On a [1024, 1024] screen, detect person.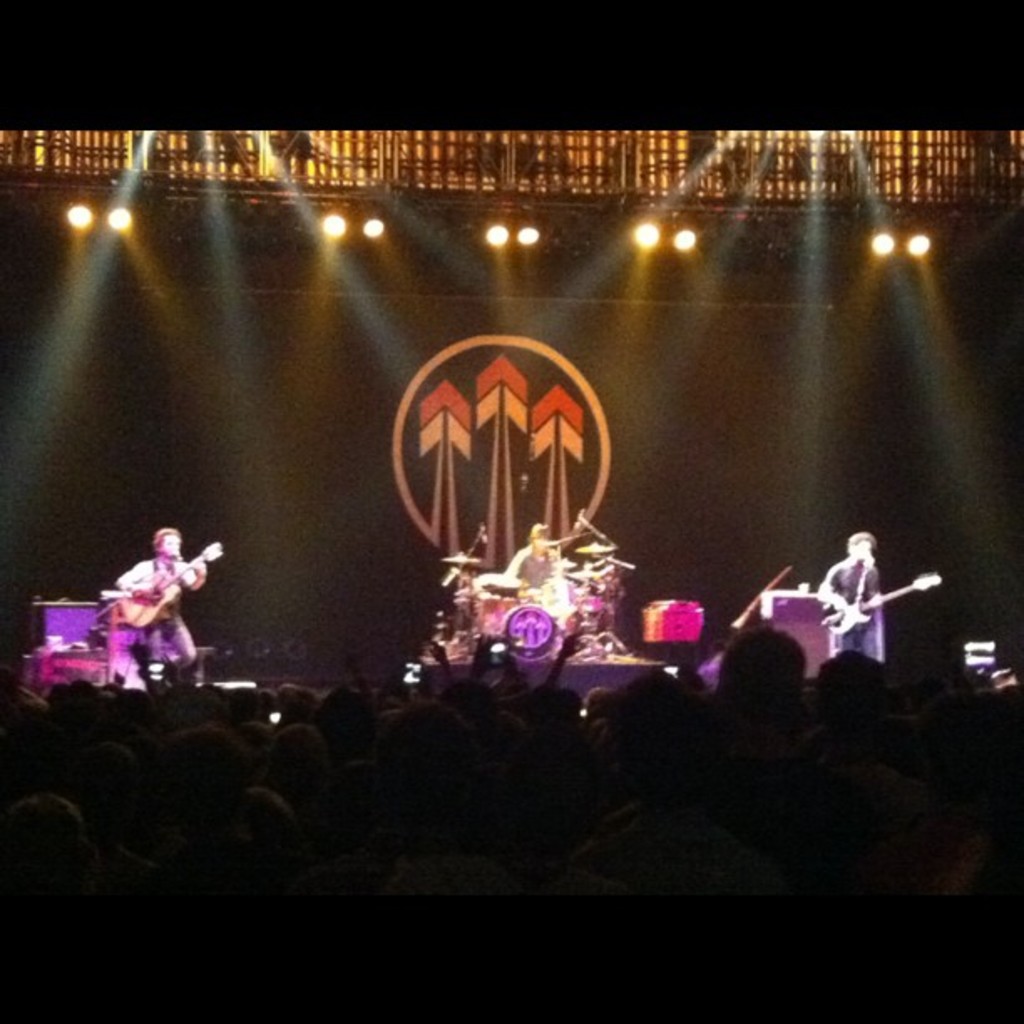
l=813, t=520, r=882, b=669.
